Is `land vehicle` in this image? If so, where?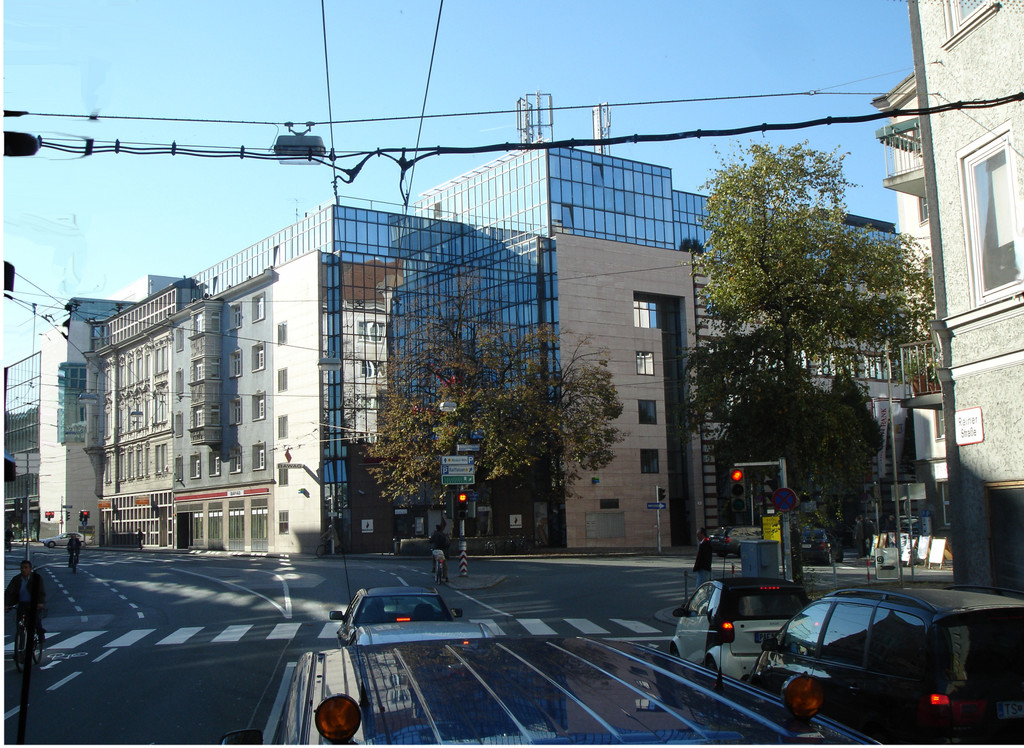
Yes, at (749, 575, 1018, 736).
